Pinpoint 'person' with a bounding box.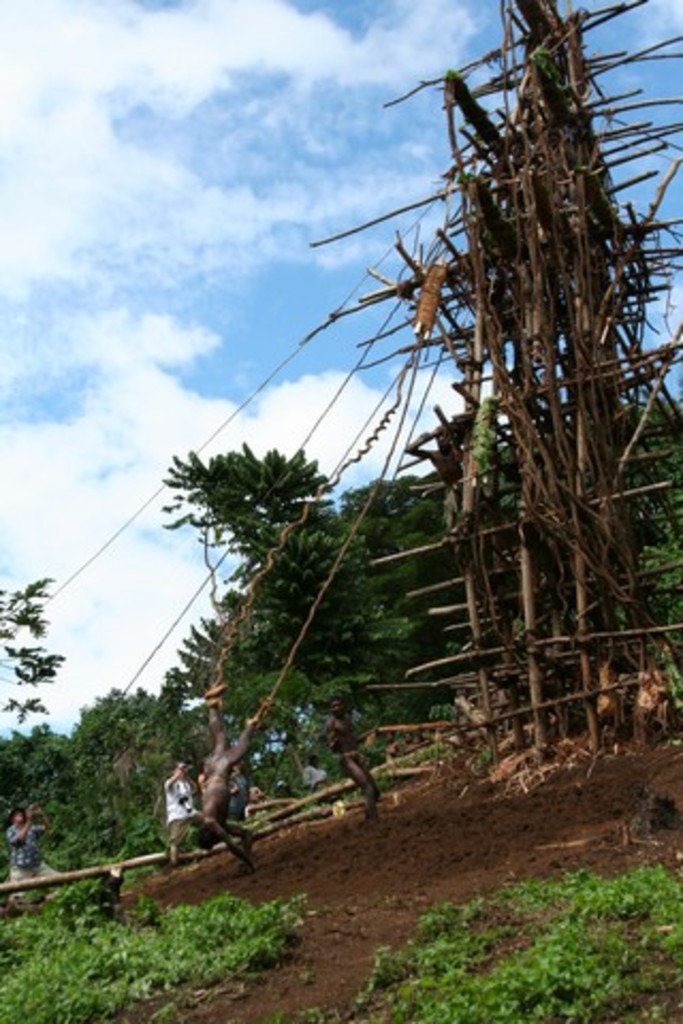
x1=154, y1=755, x2=213, y2=873.
